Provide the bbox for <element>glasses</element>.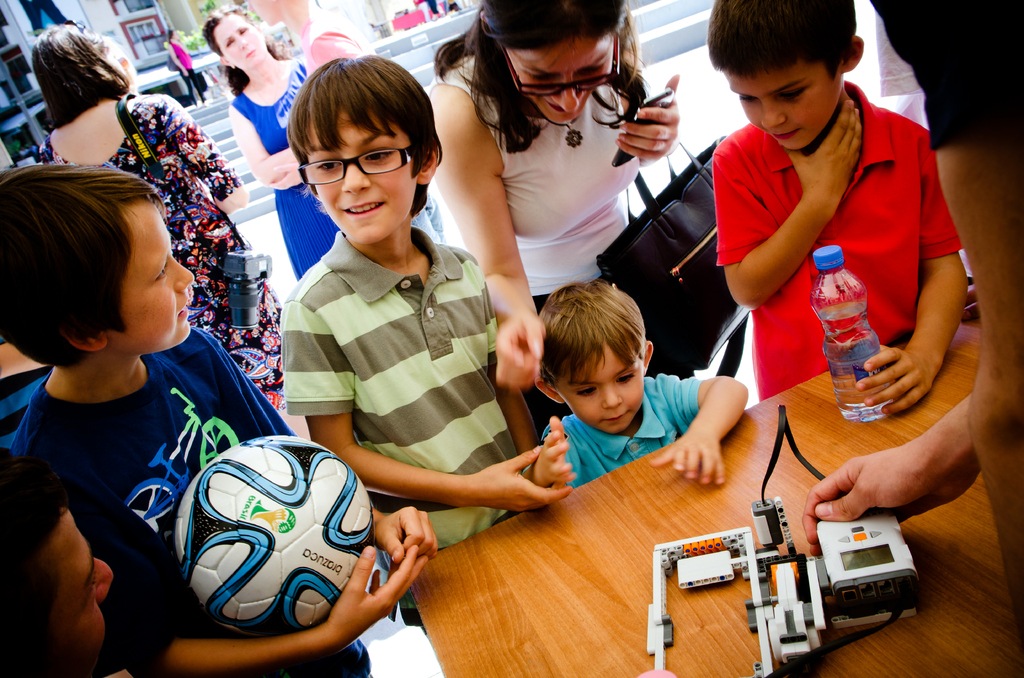
left=499, top=26, right=621, bottom=95.
